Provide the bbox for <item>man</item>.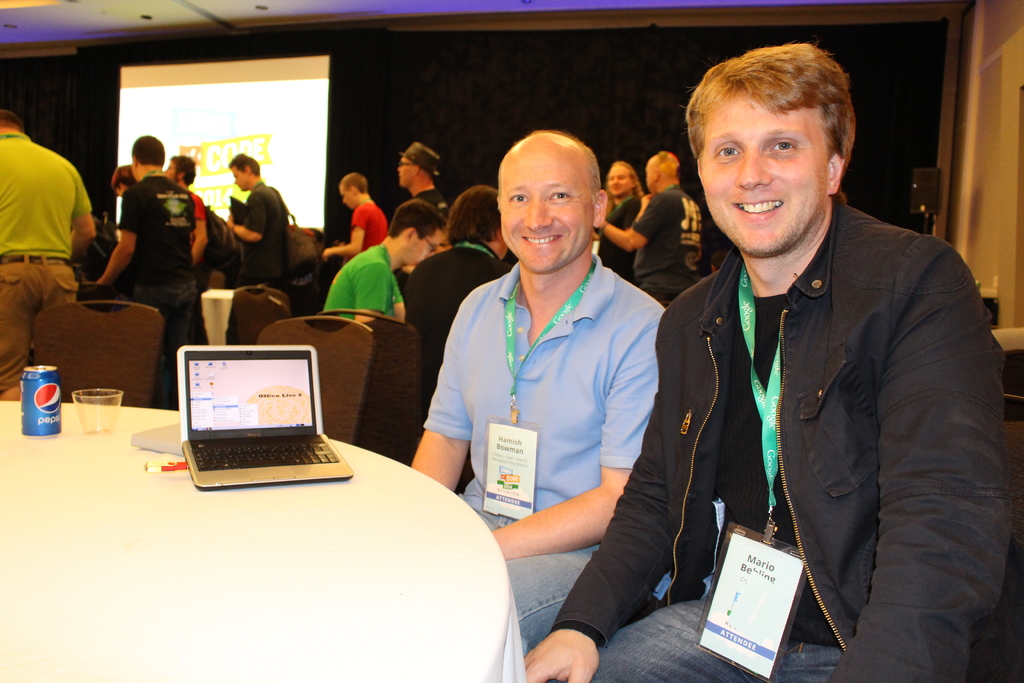
BBox(598, 149, 708, 306).
